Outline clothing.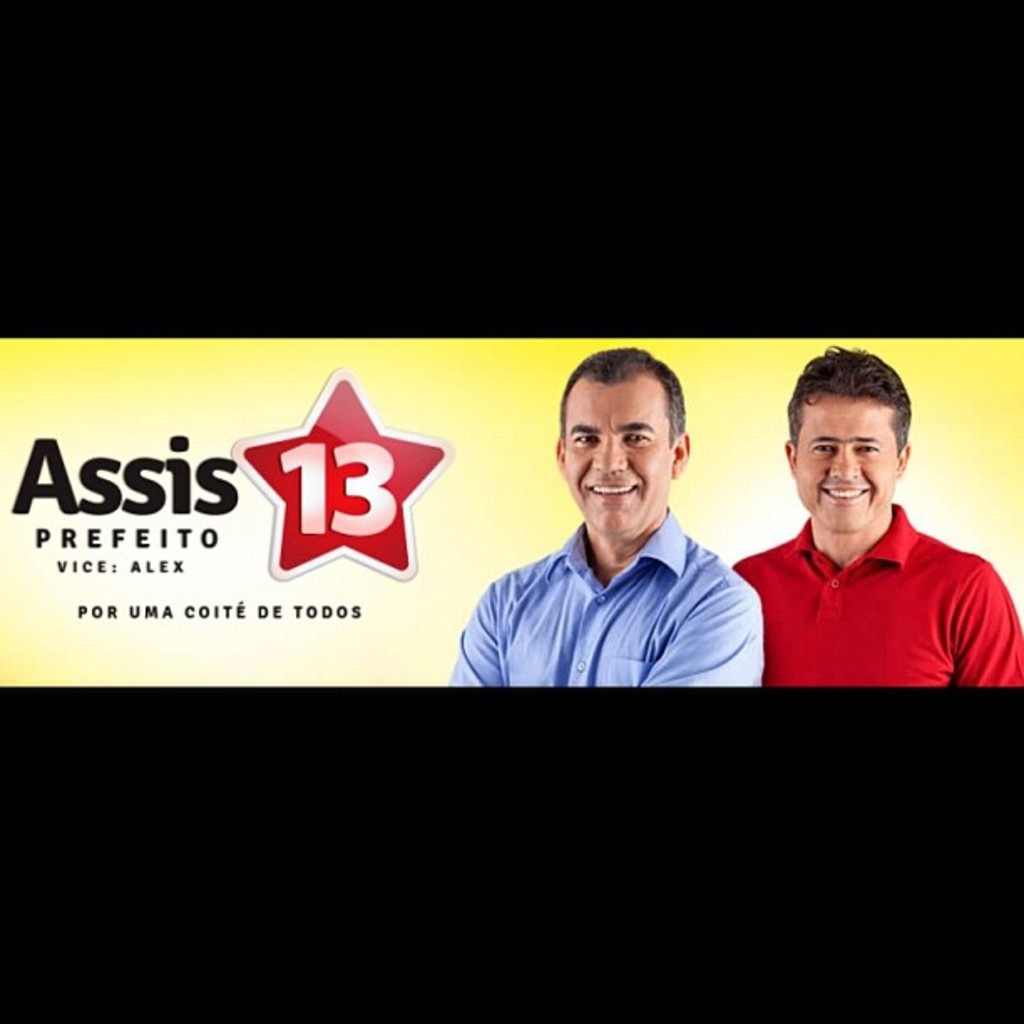
Outline: rect(422, 522, 778, 693).
